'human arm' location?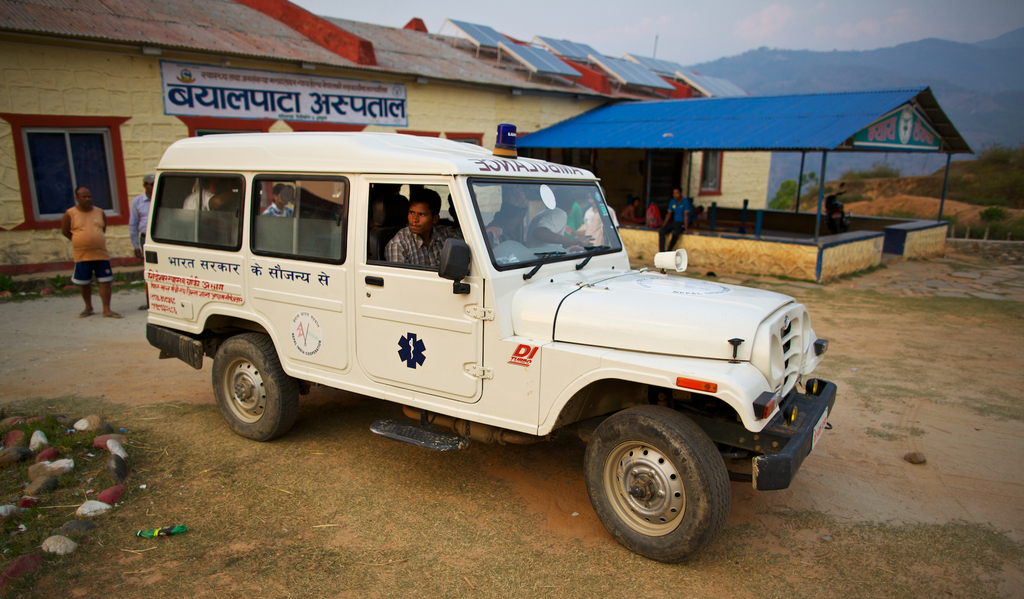
385/239/414/260
